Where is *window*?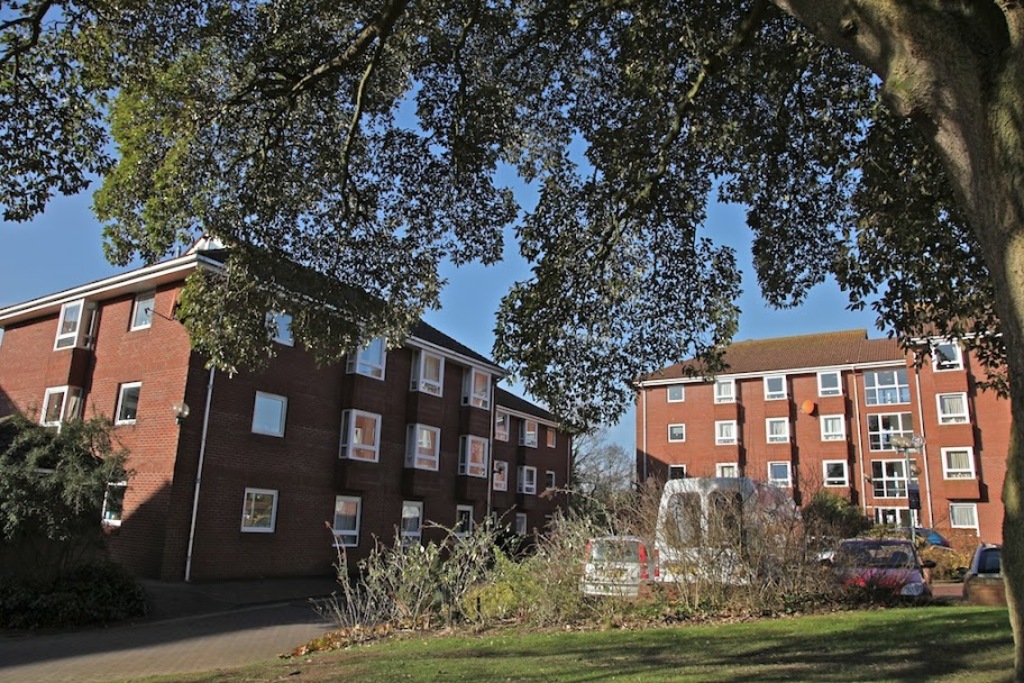
box=[951, 500, 975, 529].
